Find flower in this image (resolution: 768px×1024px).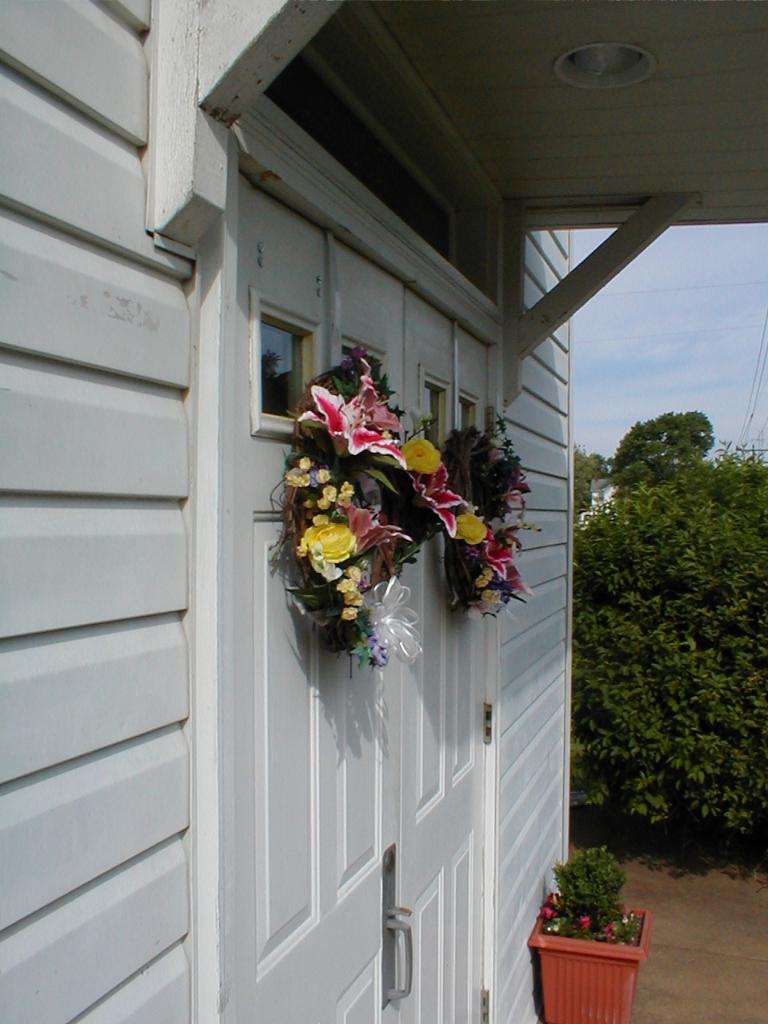
311, 498, 326, 517.
